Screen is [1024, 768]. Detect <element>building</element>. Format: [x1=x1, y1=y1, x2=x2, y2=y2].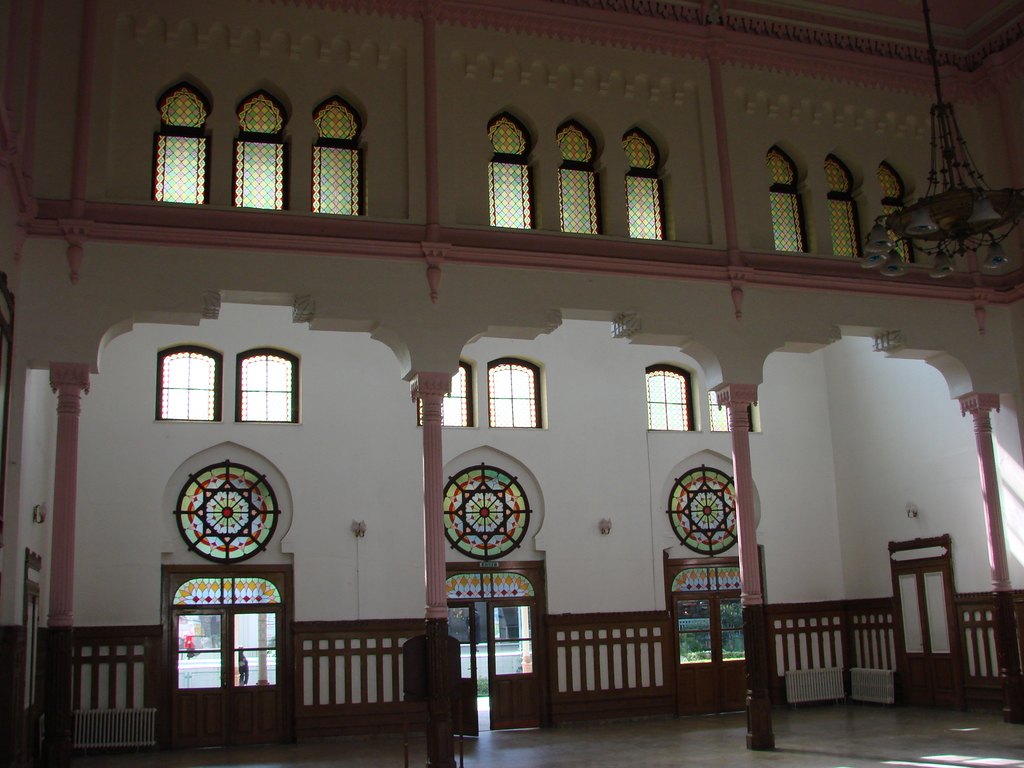
[x1=0, y1=0, x2=1023, y2=767].
